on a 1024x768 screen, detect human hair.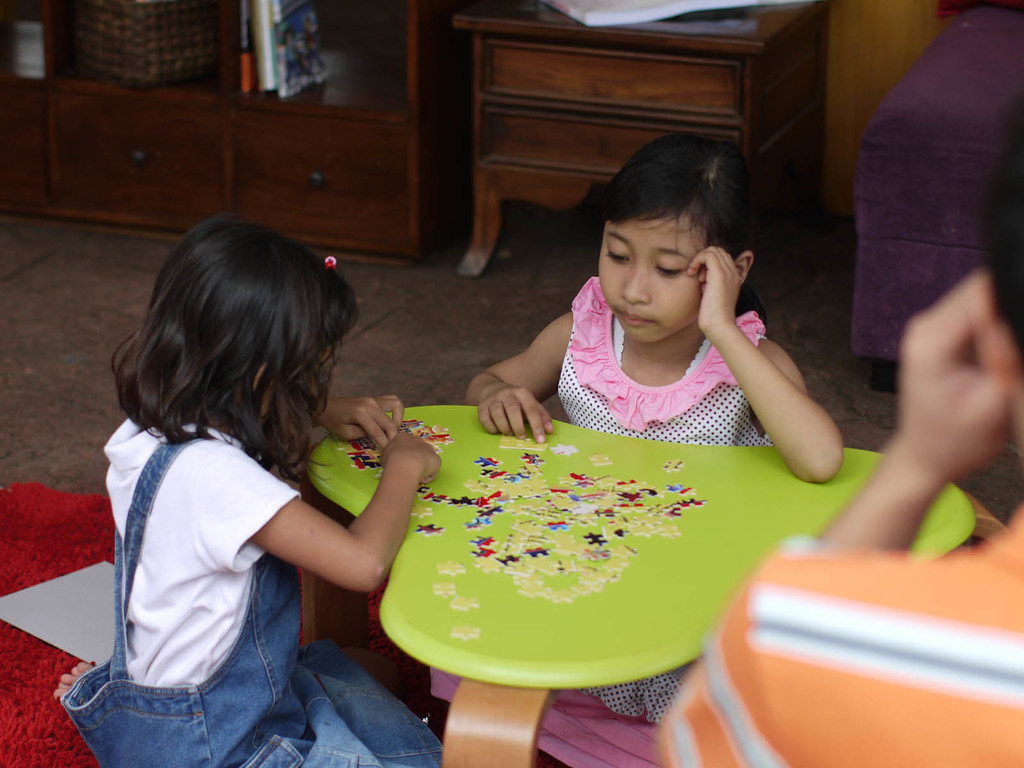
(x1=97, y1=220, x2=335, y2=503).
